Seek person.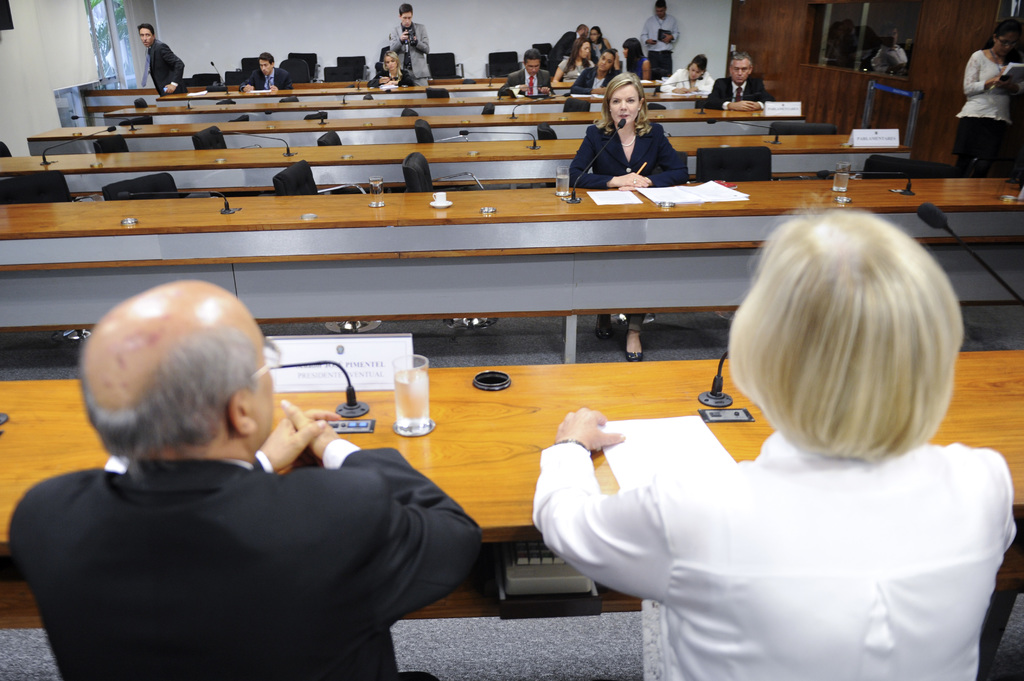
pyautogui.locateOnScreen(365, 50, 422, 94).
